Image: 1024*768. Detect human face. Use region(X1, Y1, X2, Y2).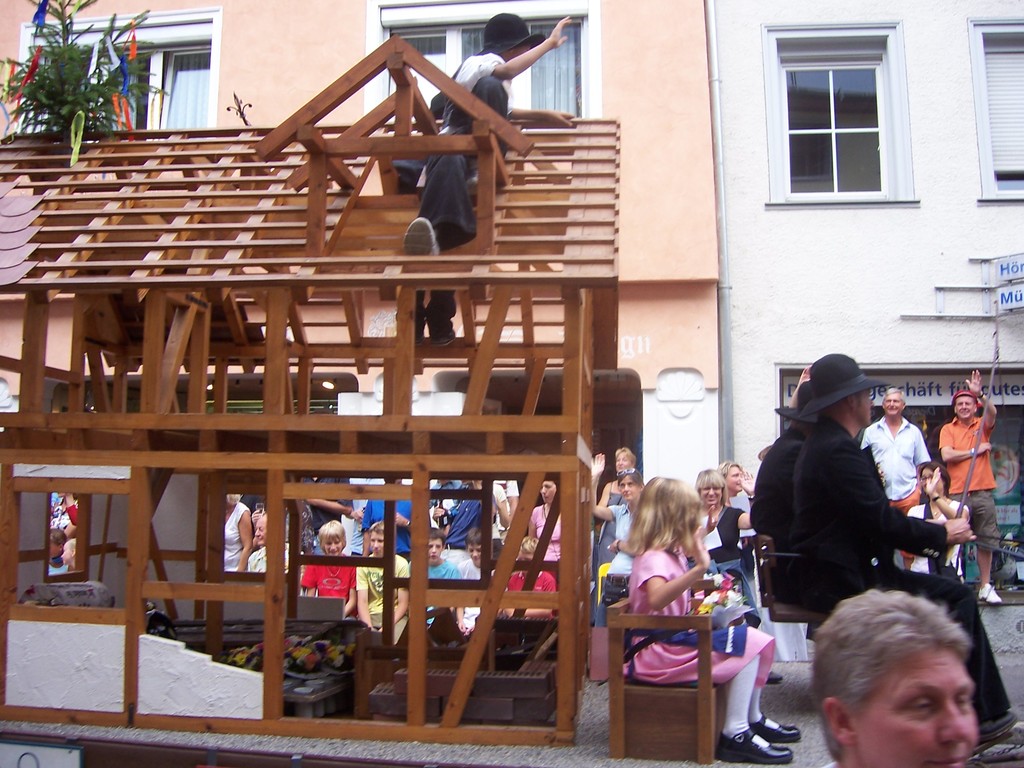
region(429, 542, 440, 566).
